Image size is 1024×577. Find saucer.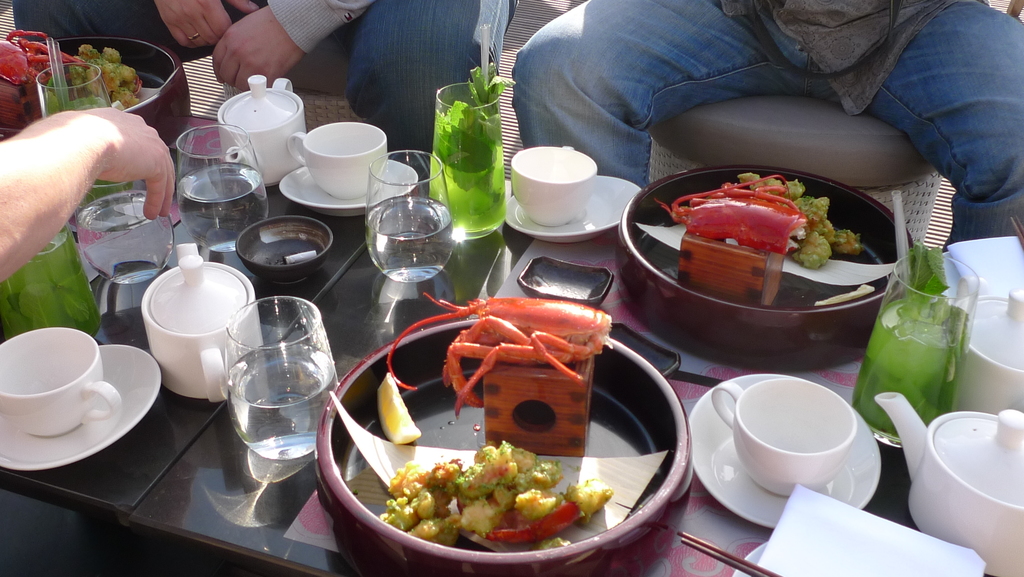
<bbox>507, 174, 646, 244</bbox>.
